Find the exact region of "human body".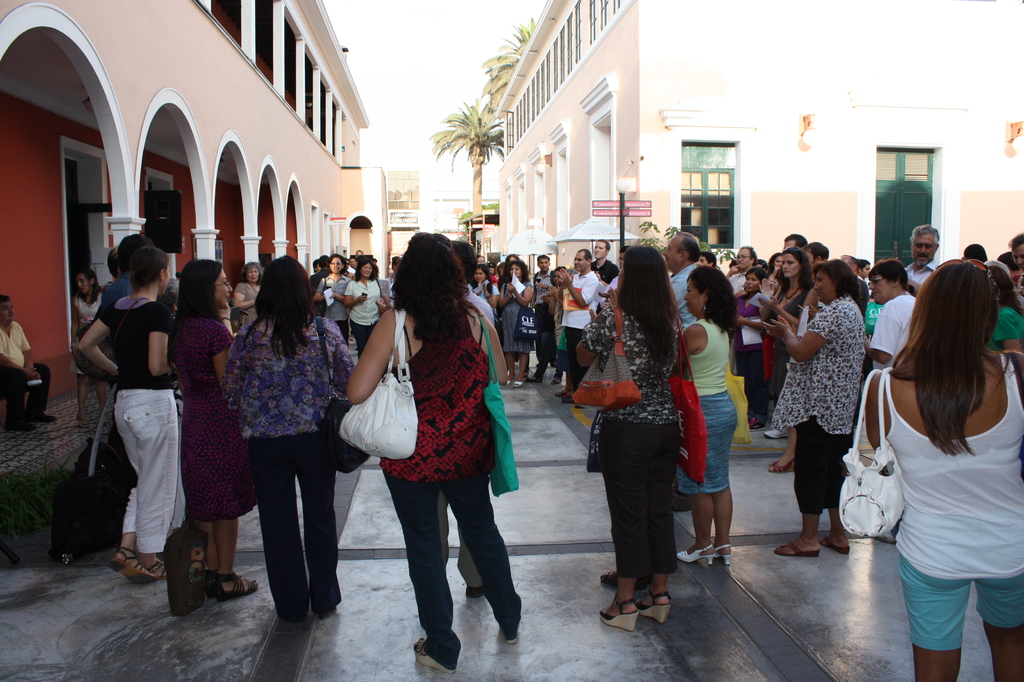
Exact region: box(583, 236, 617, 283).
